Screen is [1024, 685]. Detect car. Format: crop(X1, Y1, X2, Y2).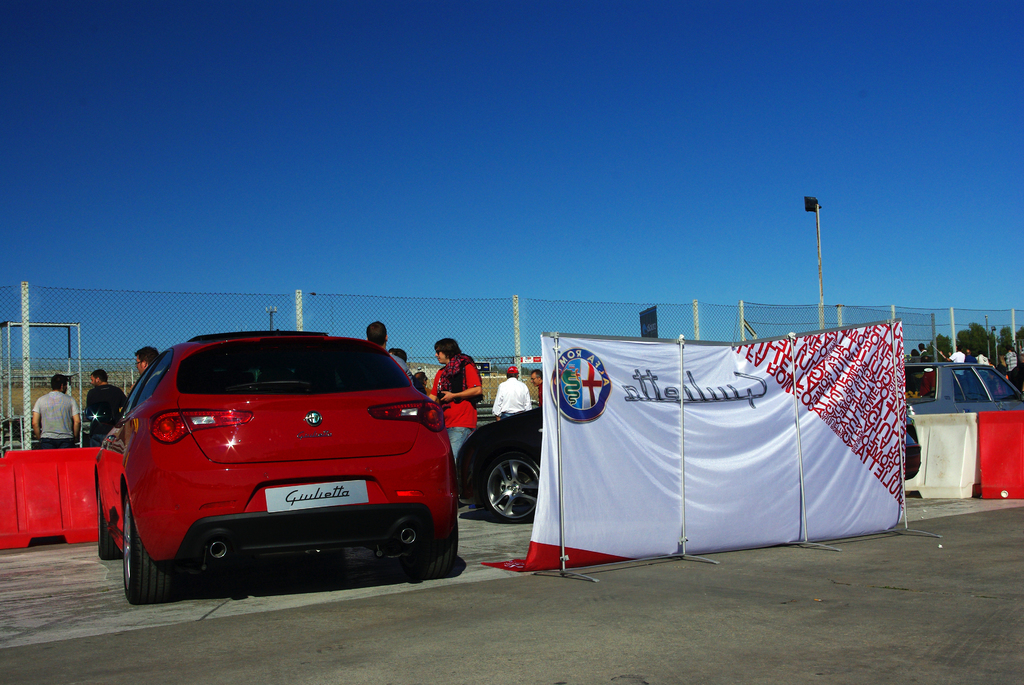
crop(92, 326, 455, 603).
